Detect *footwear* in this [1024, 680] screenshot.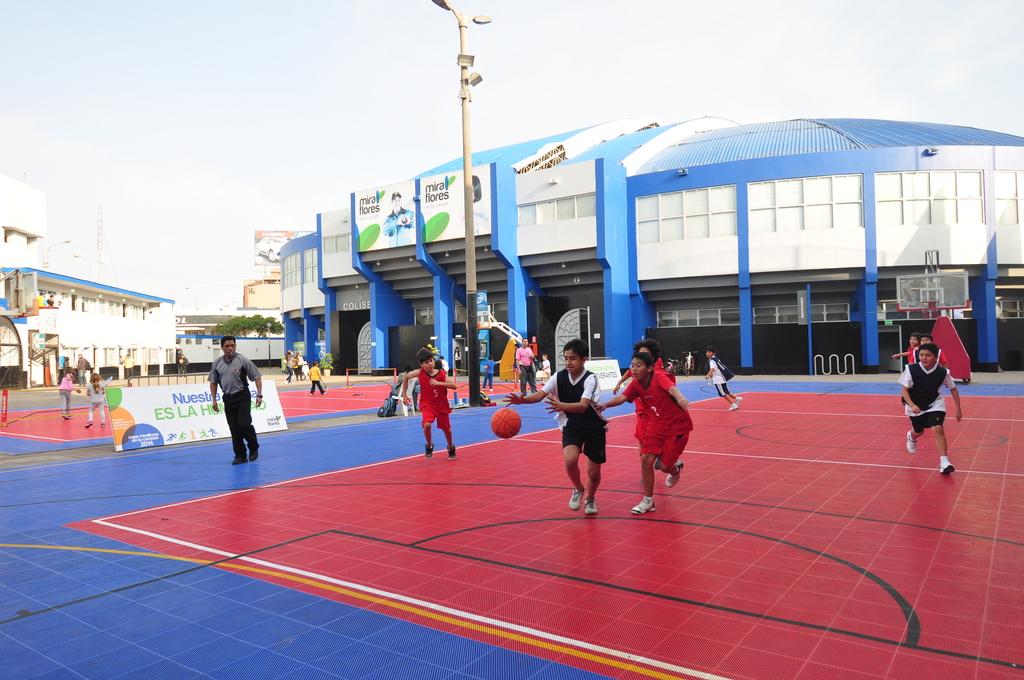
Detection: pyautogui.locateOnScreen(735, 394, 744, 407).
